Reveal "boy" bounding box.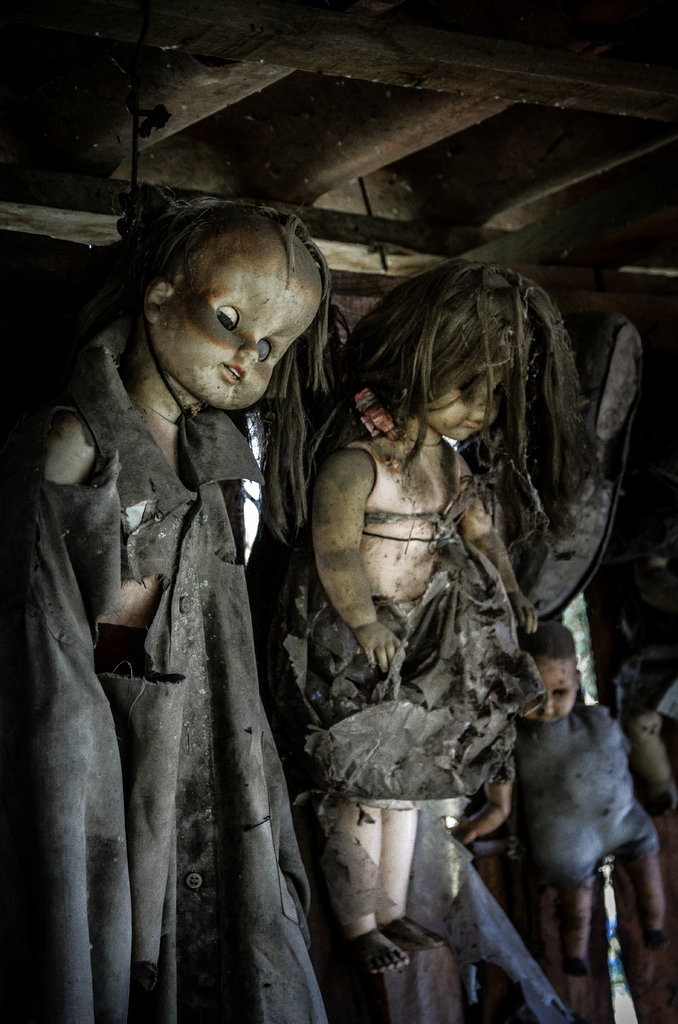
Revealed: locate(14, 195, 329, 1023).
